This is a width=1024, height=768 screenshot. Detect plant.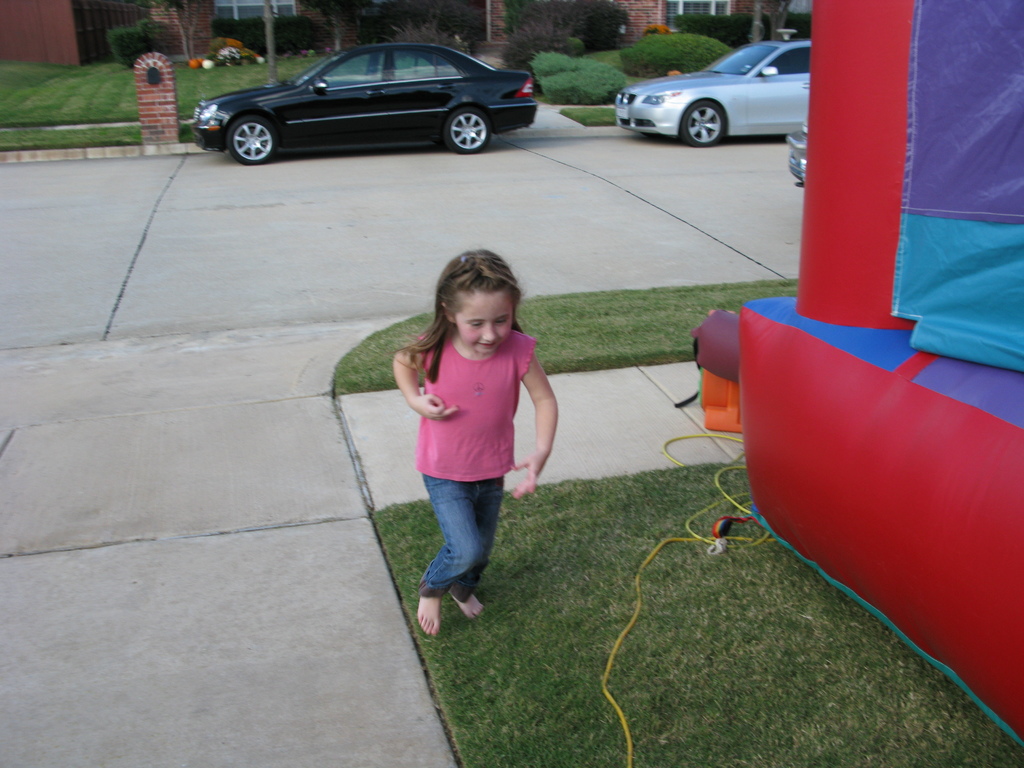
l=672, t=7, r=815, b=47.
